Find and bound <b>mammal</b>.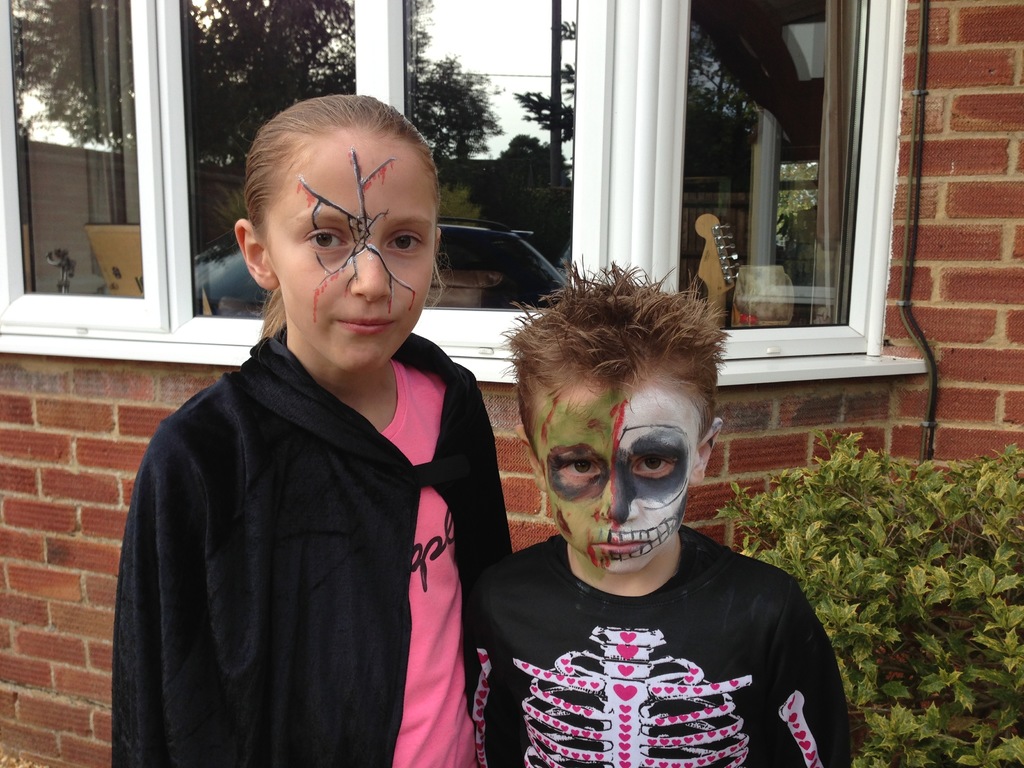
Bound: locate(444, 301, 823, 729).
